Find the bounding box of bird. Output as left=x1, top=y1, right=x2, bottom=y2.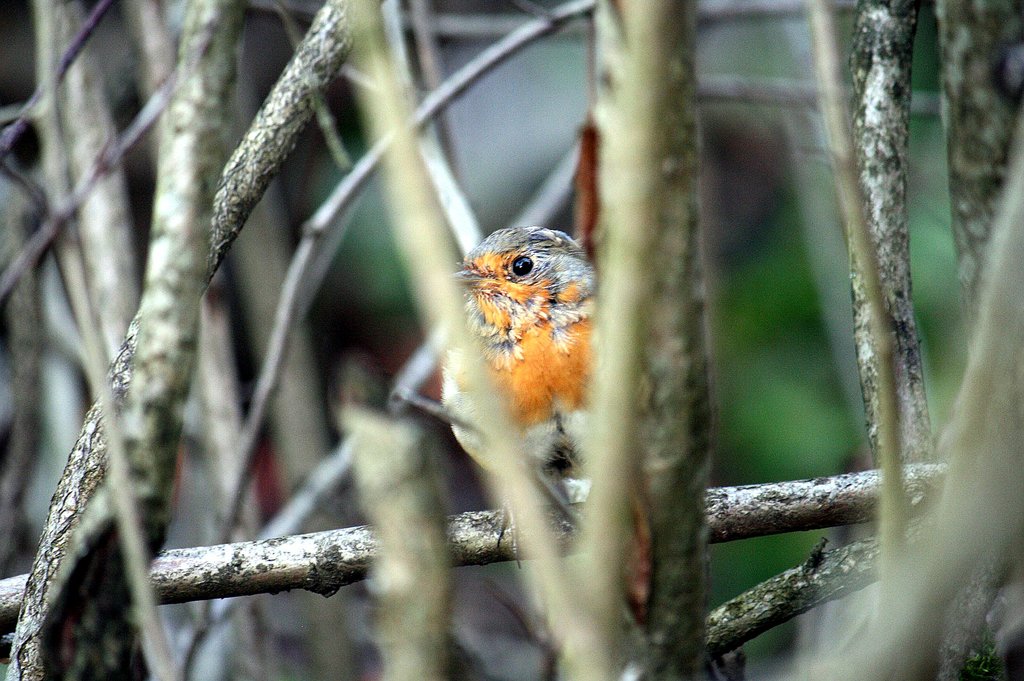
left=424, top=223, right=637, bottom=568.
